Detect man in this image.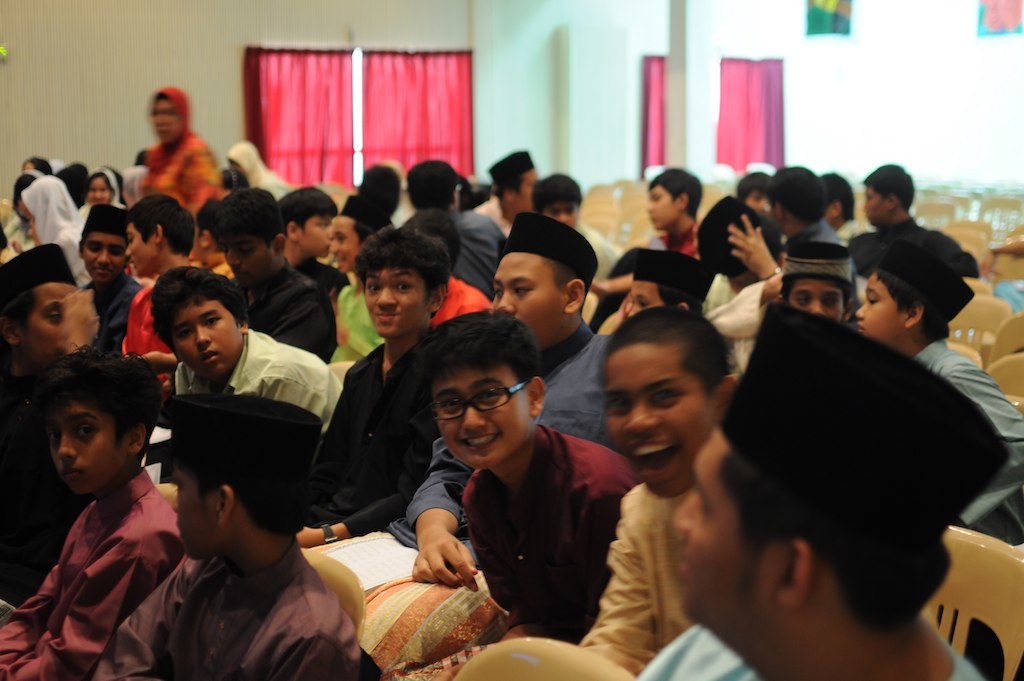
Detection: BBox(275, 191, 347, 292).
